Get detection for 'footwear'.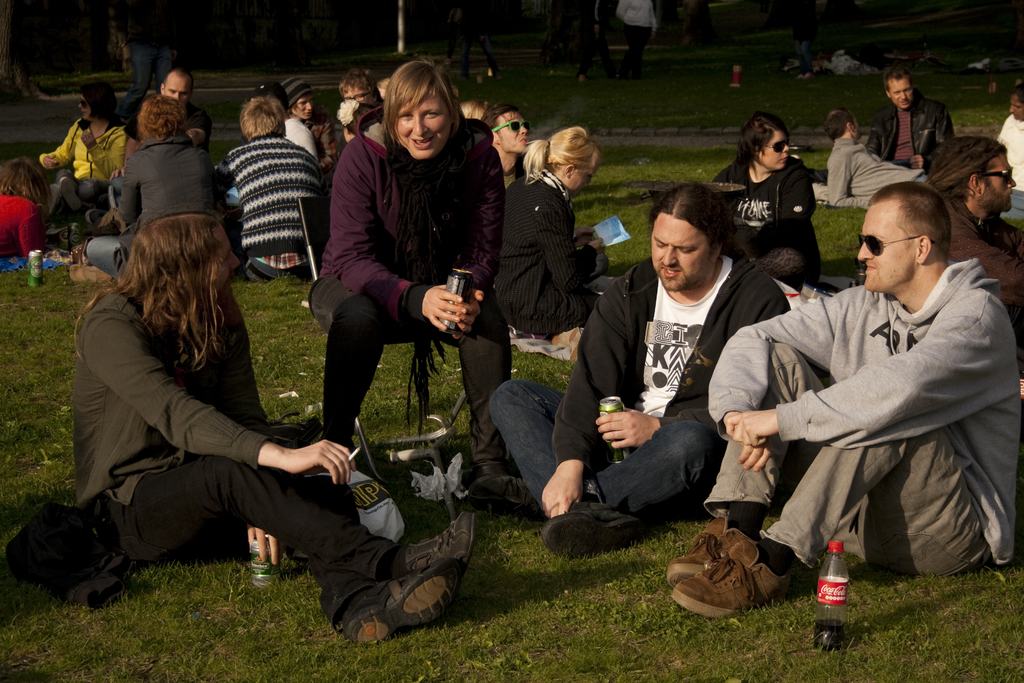
Detection: [668, 512, 755, 589].
